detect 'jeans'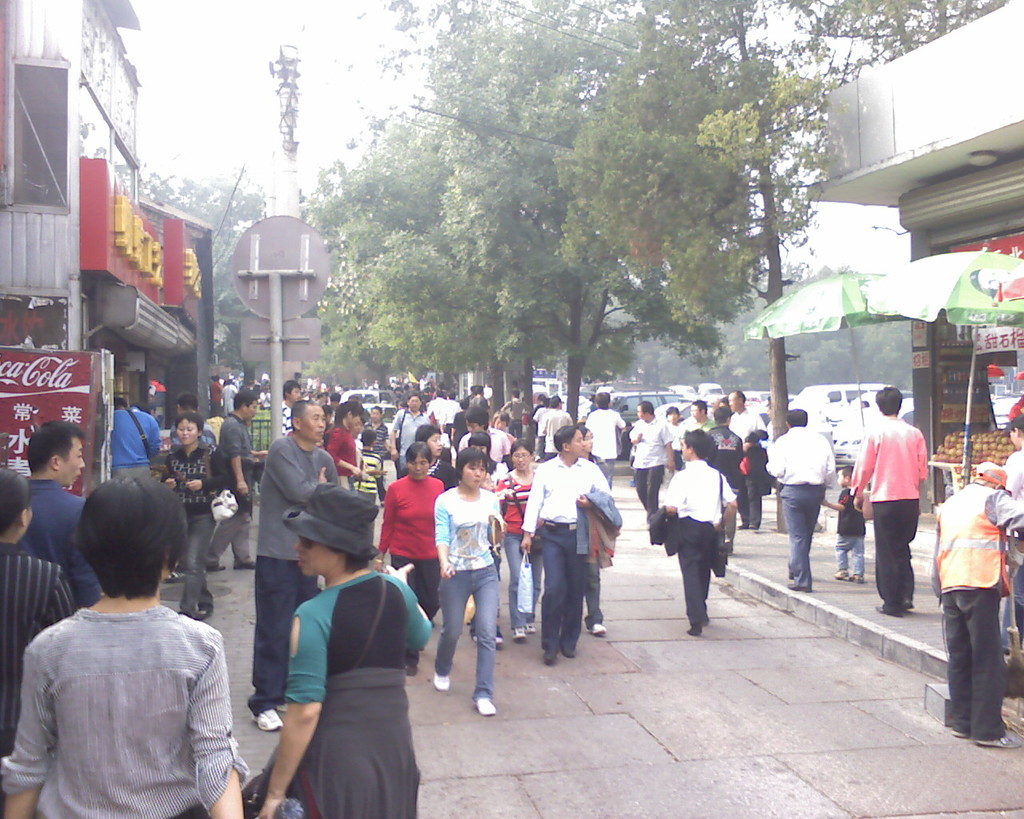
bbox=(398, 453, 411, 474)
